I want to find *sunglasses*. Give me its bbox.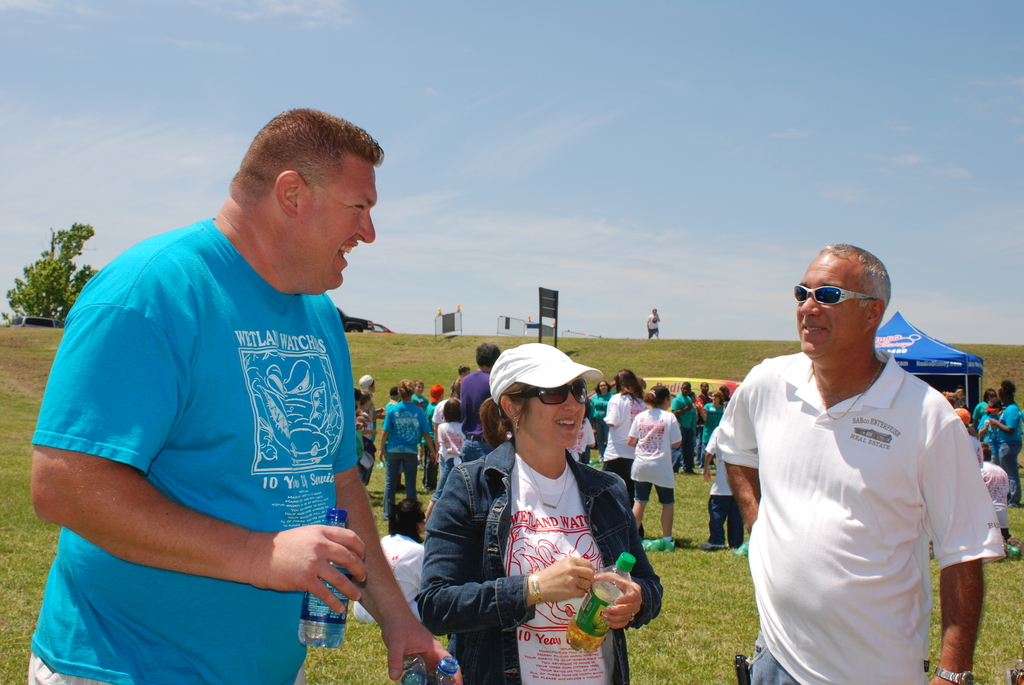
[510,381,590,406].
